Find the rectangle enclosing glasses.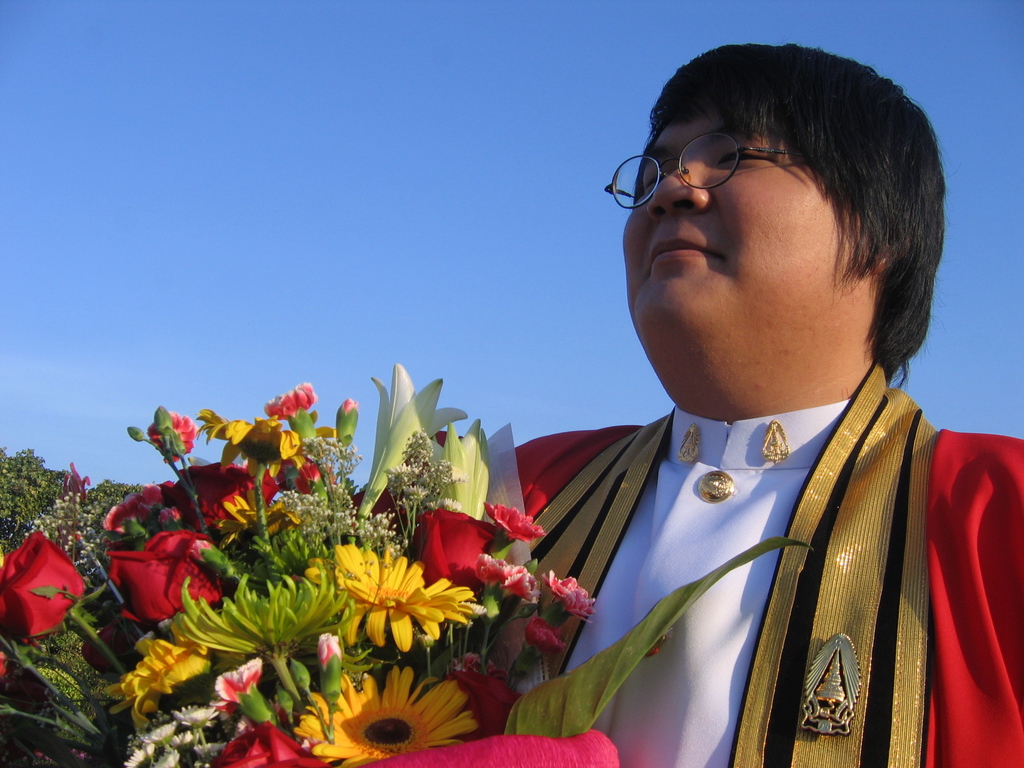
609 127 762 195.
